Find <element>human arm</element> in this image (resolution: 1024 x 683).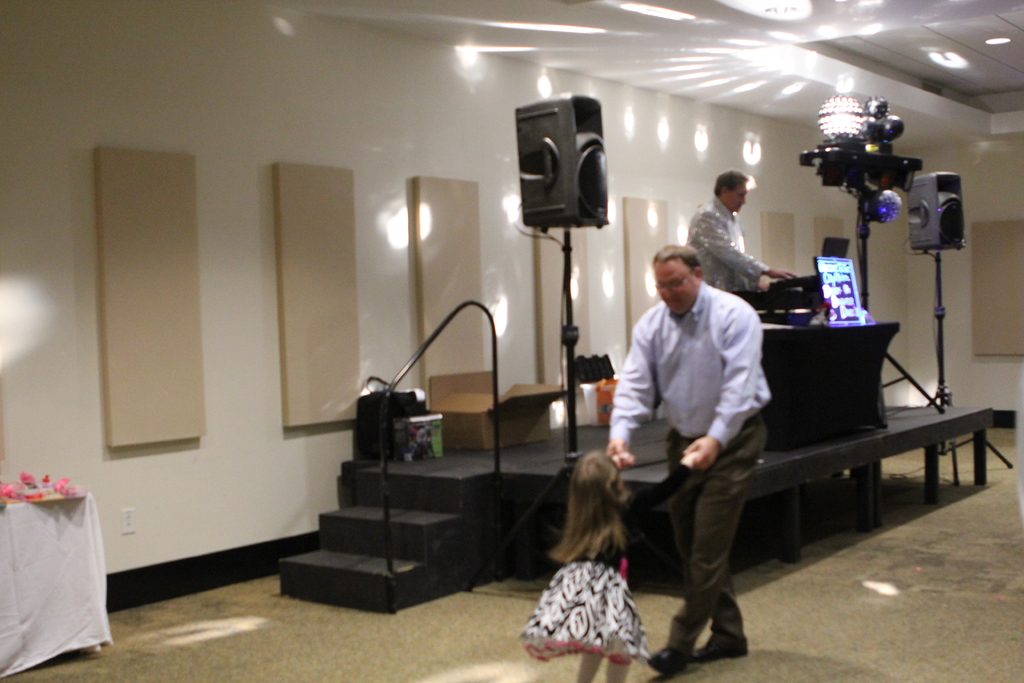
select_region(684, 307, 763, 472).
